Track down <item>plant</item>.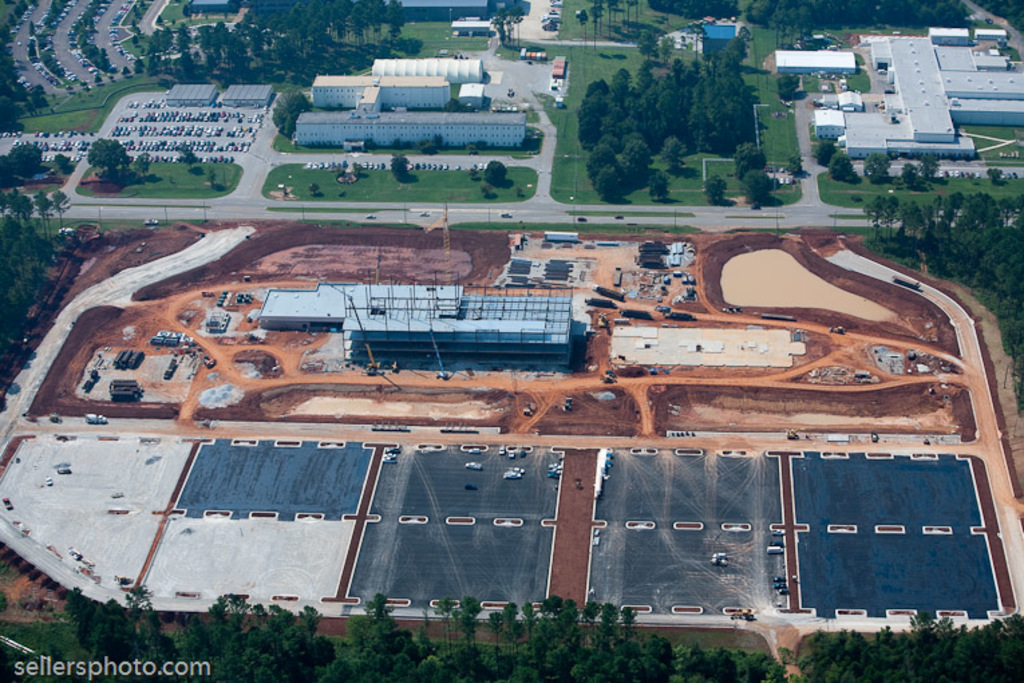
Tracked to [left=78, top=158, right=244, bottom=200].
